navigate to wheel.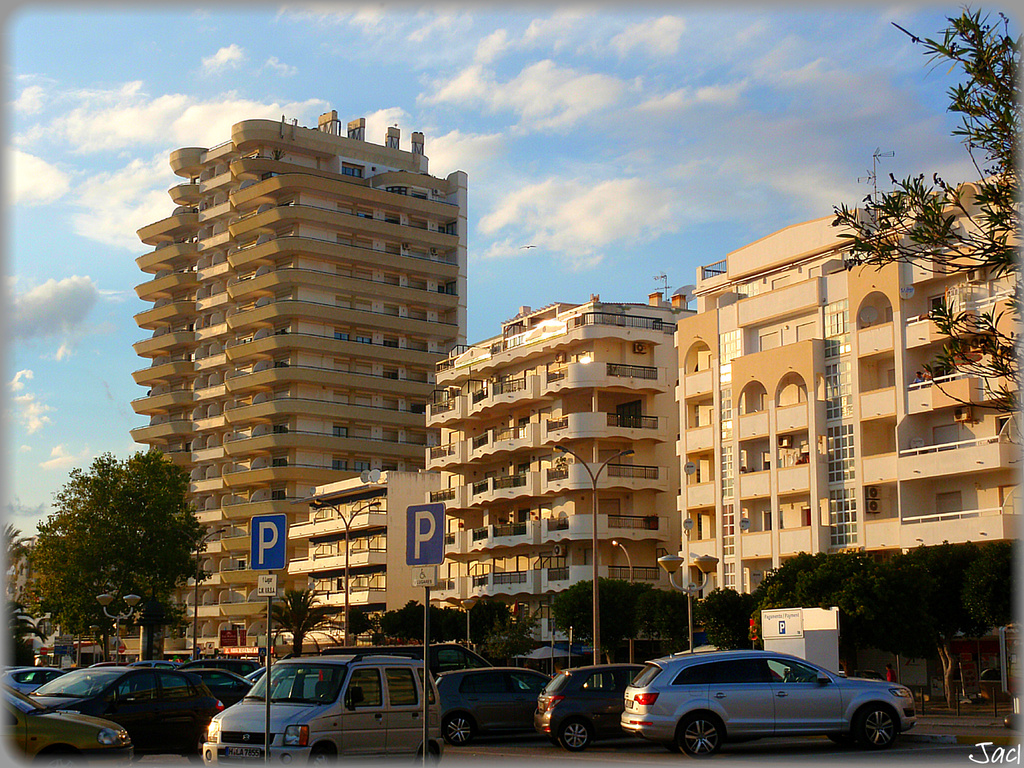
Navigation target: crop(410, 745, 442, 767).
